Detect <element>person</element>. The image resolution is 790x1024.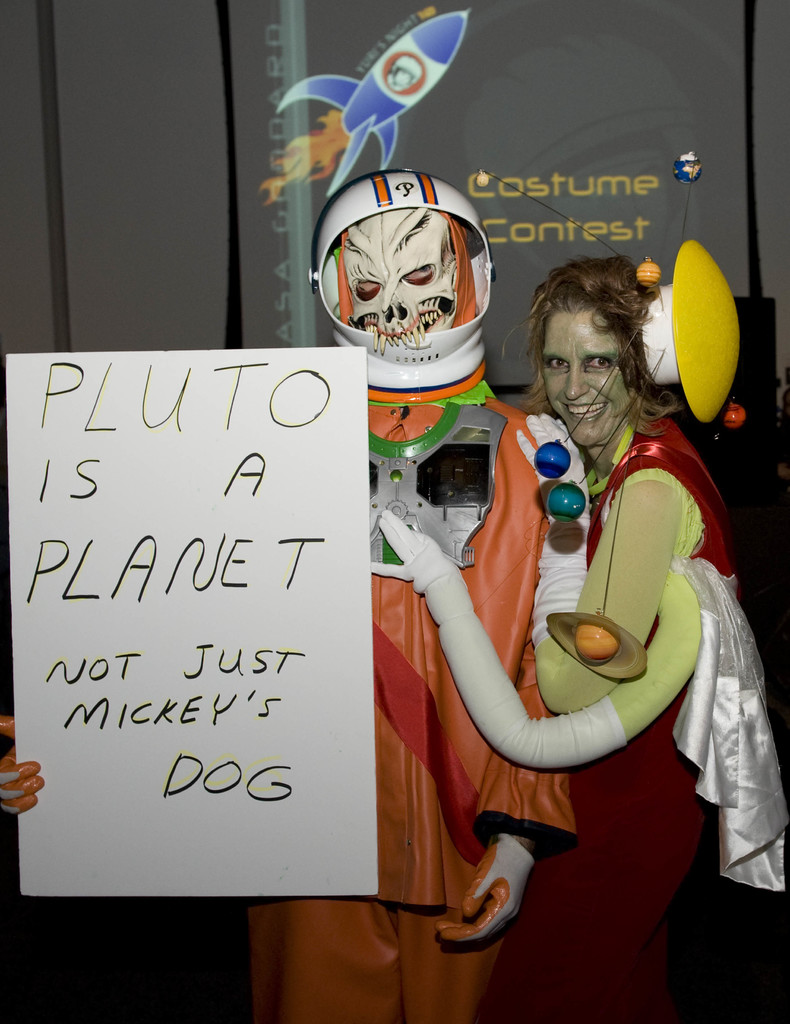
515, 255, 729, 1023.
